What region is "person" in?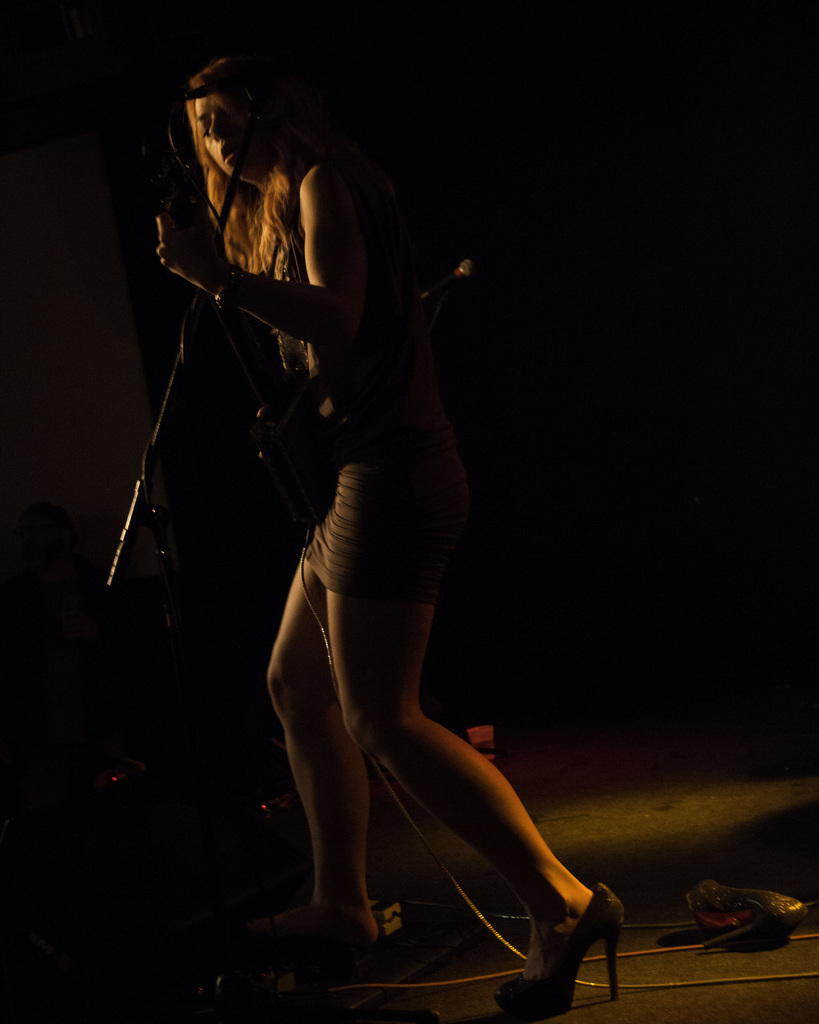
[84, 17, 534, 970].
